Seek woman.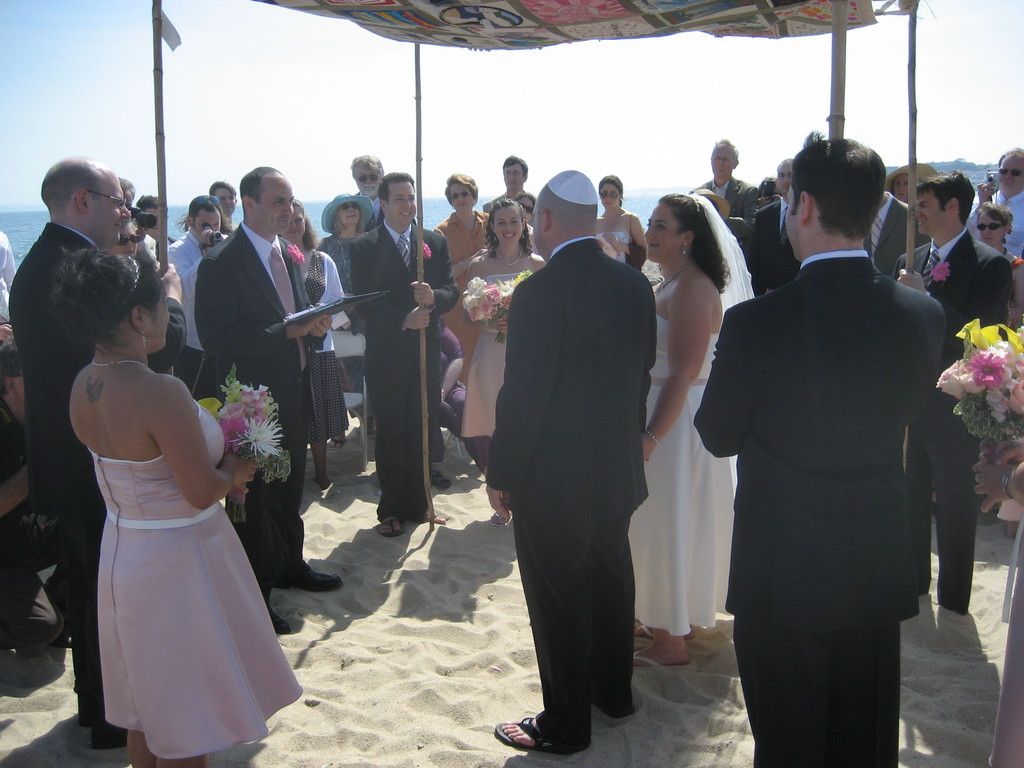
(517, 192, 536, 253).
